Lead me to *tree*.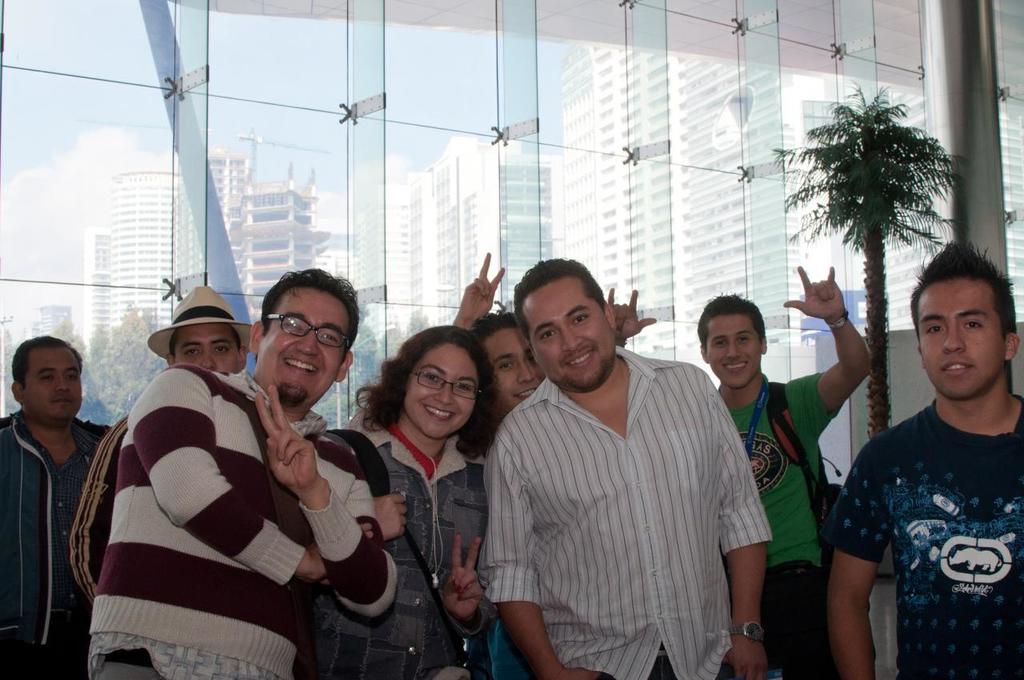
Lead to [92,312,164,424].
